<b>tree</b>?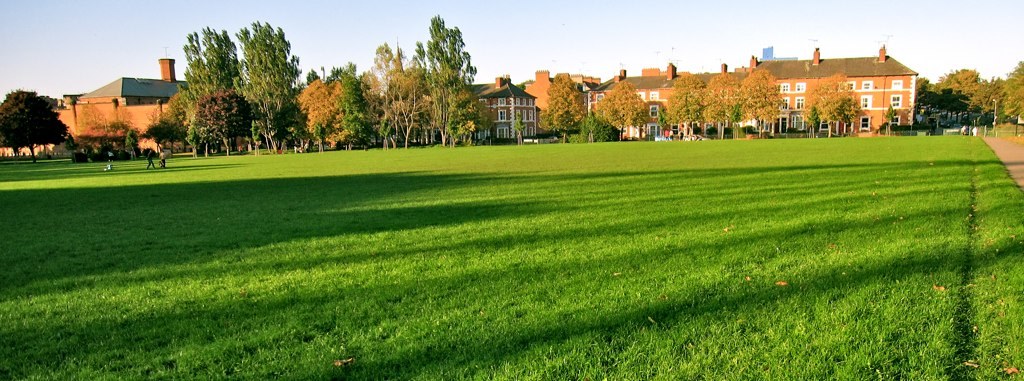
rect(744, 74, 787, 133)
